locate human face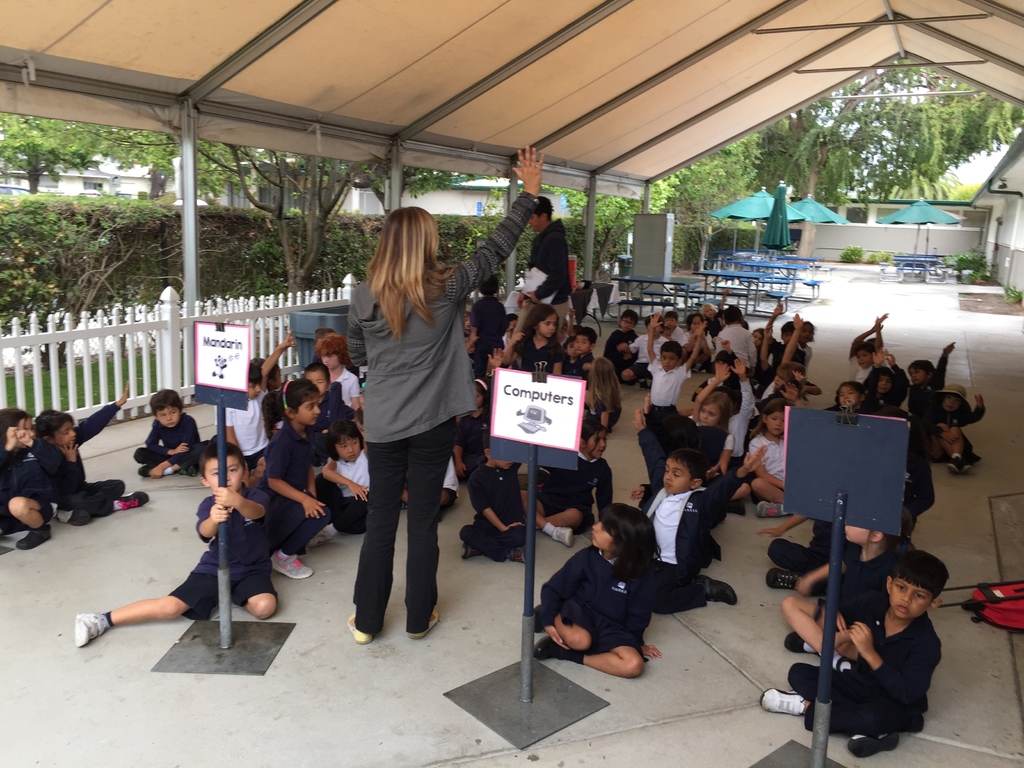
{"x1": 662, "y1": 460, "x2": 690, "y2": 497}
